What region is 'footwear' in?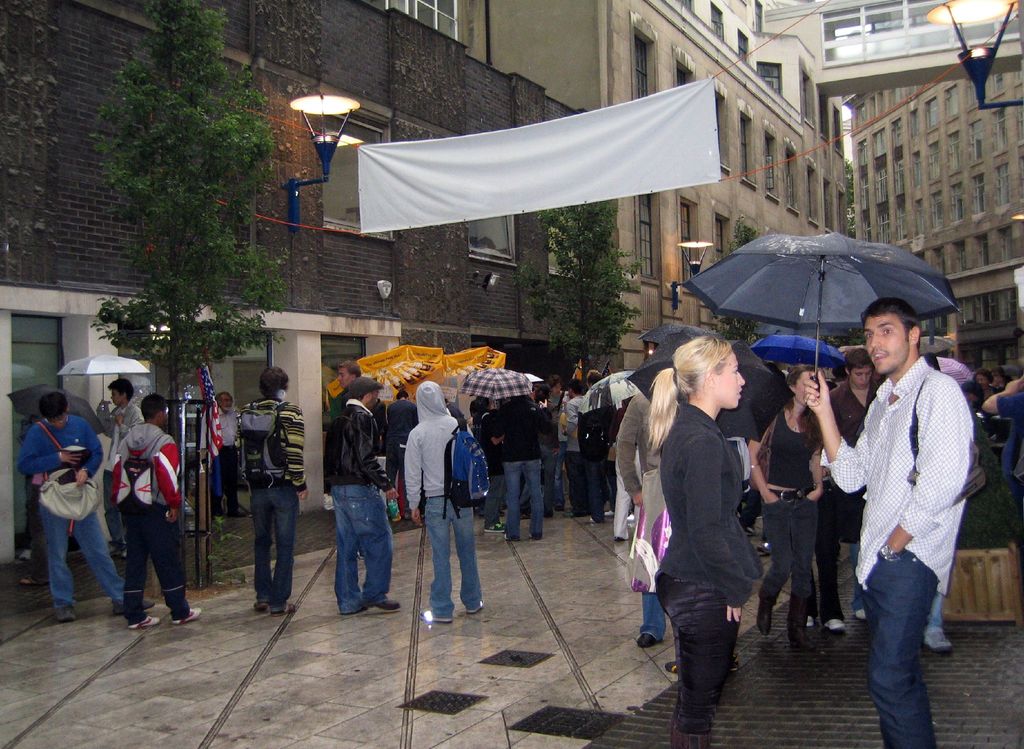
crop(173, 609, 200, 624).
